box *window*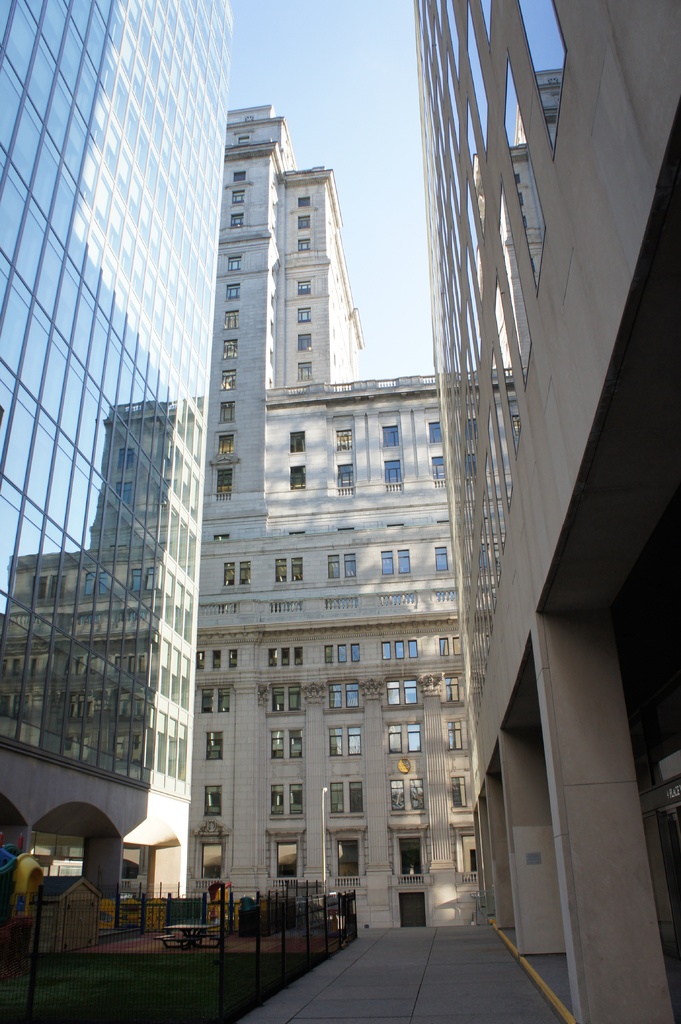
[x1=226, y1=646, x2=238, y2=668]
